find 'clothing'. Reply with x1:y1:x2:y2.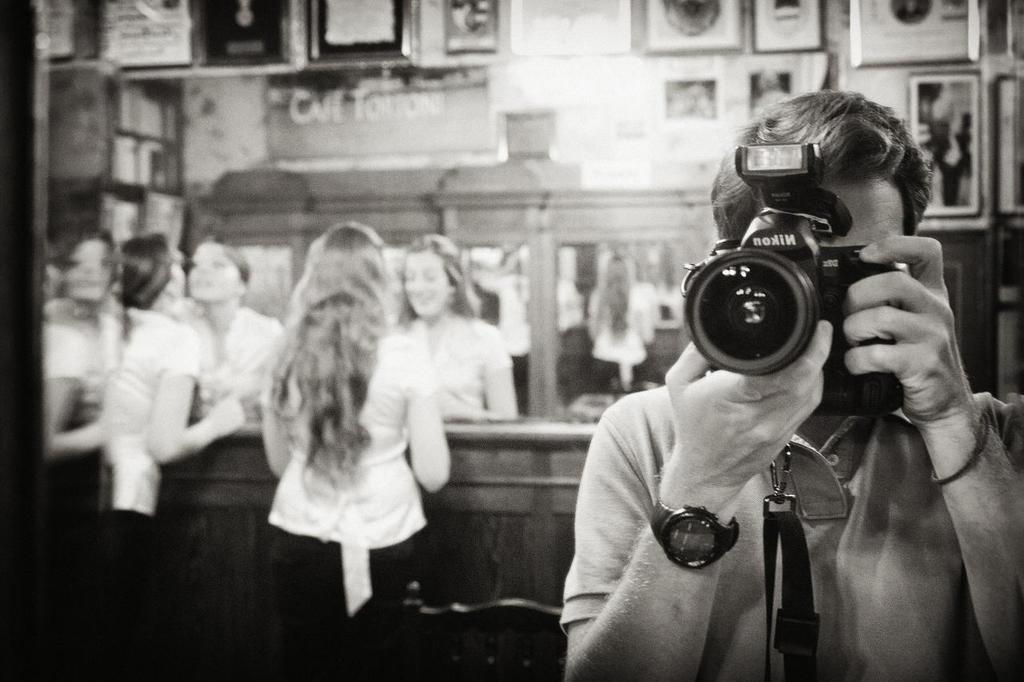
557:390:1023:681.
